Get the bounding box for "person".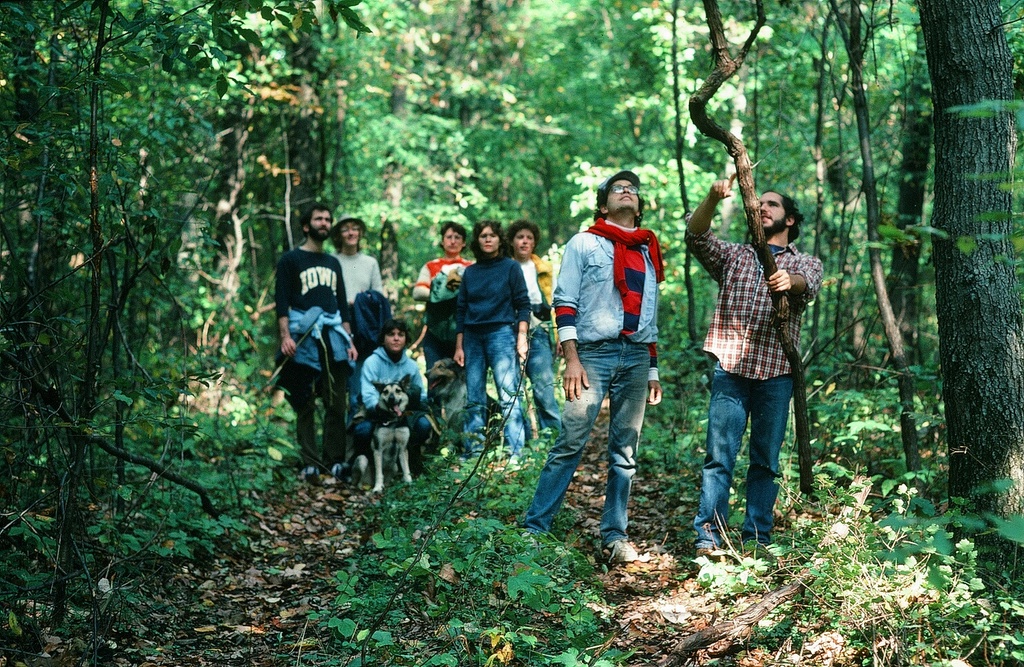
<region>353, 323, 439, 461</region>.
